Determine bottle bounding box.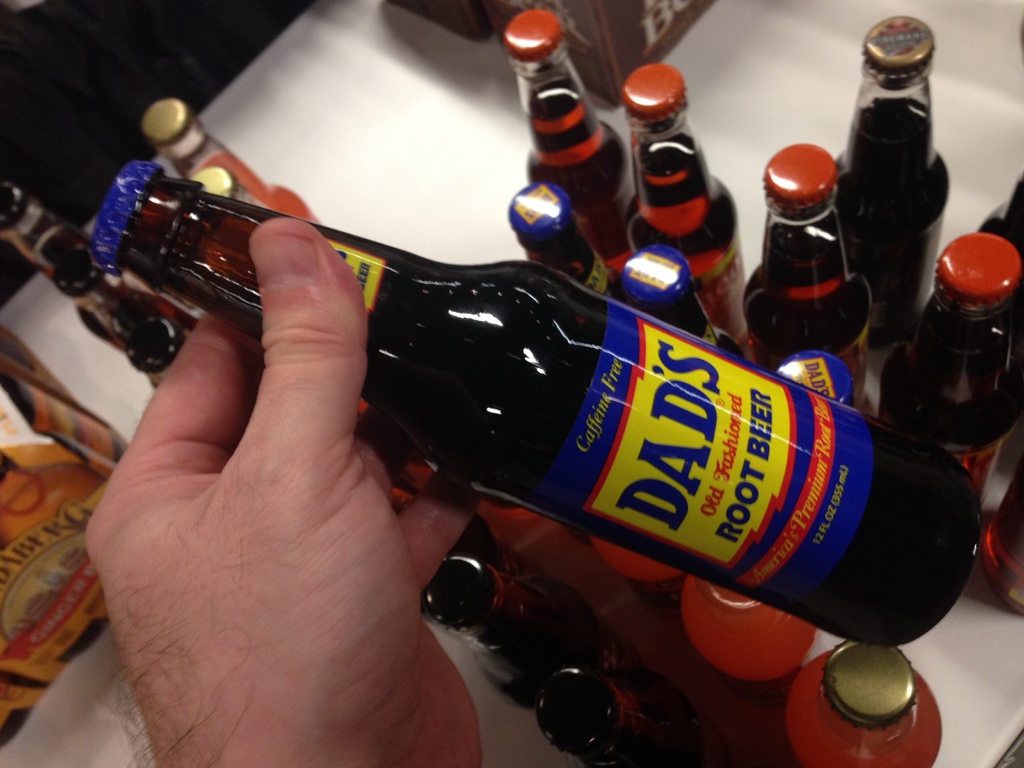
Determined: bbox(979, 183, 1023, 416).
